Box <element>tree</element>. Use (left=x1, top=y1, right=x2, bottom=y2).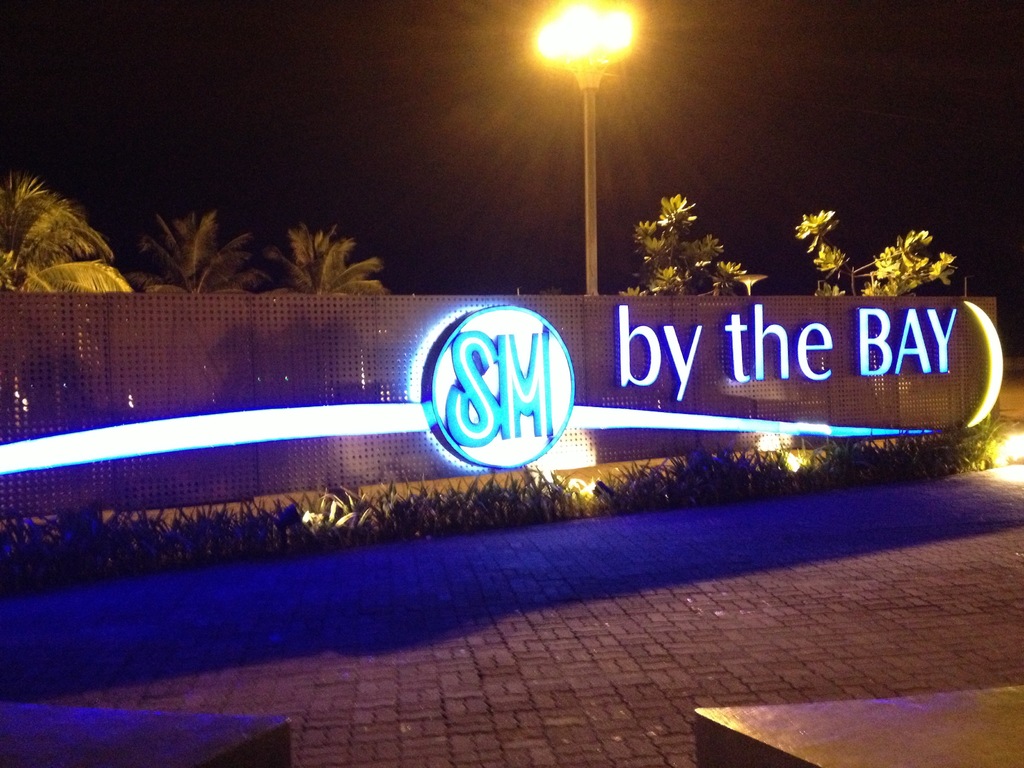
(left=797, top=188, right=969, bottom=296).
